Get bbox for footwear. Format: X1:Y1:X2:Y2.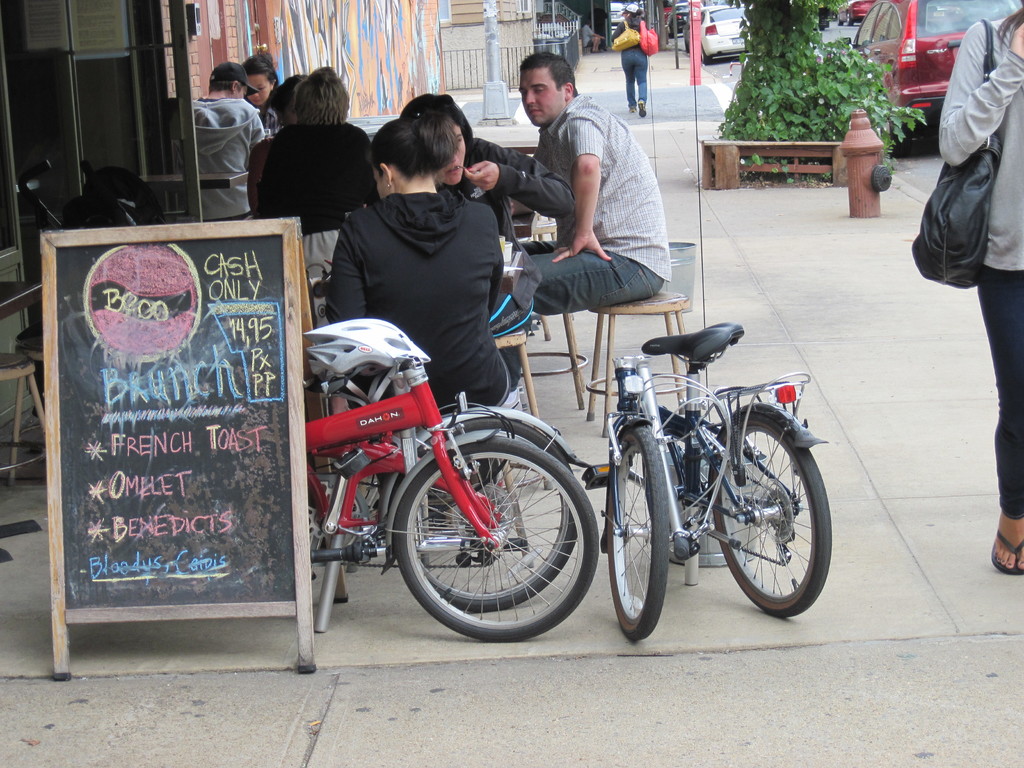
628:106:637:111.
